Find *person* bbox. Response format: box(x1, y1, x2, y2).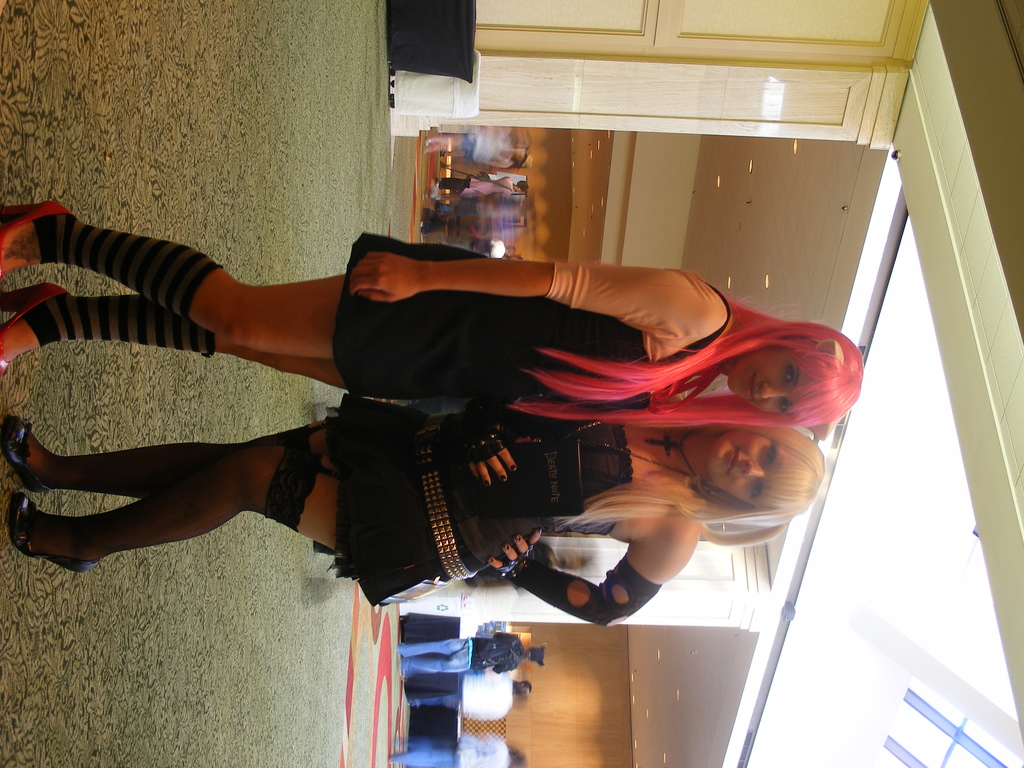
box(388, 732, 523, 767).
